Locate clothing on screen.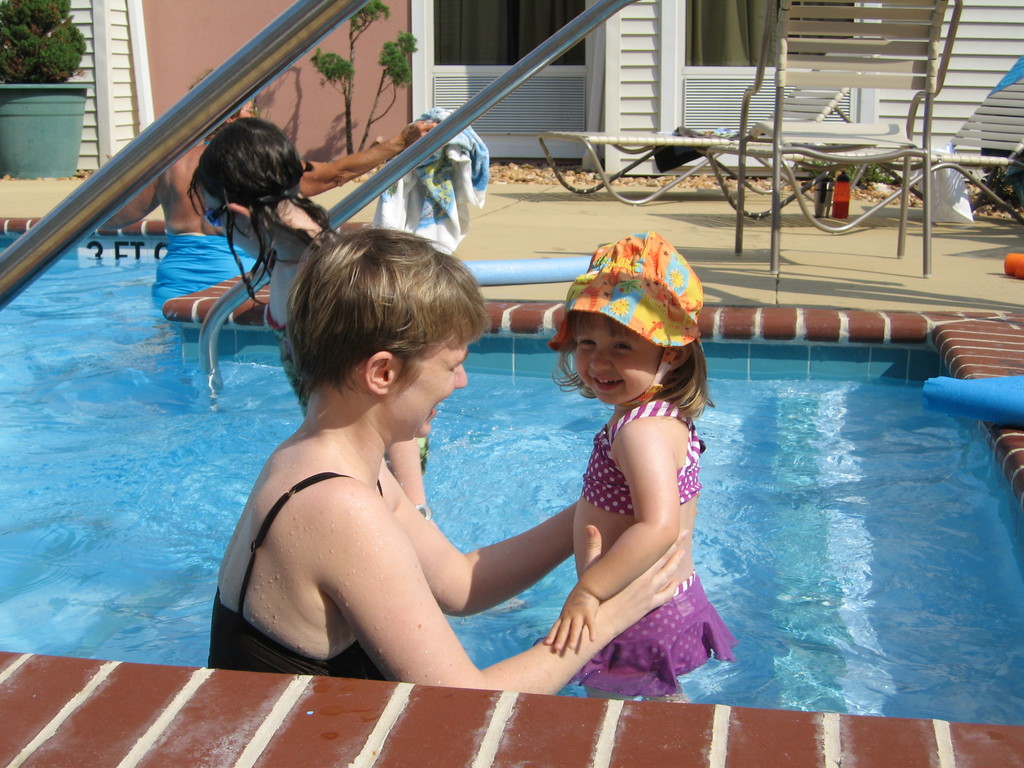
On screen at [left=579, top=393, right=739, bottom=700].
